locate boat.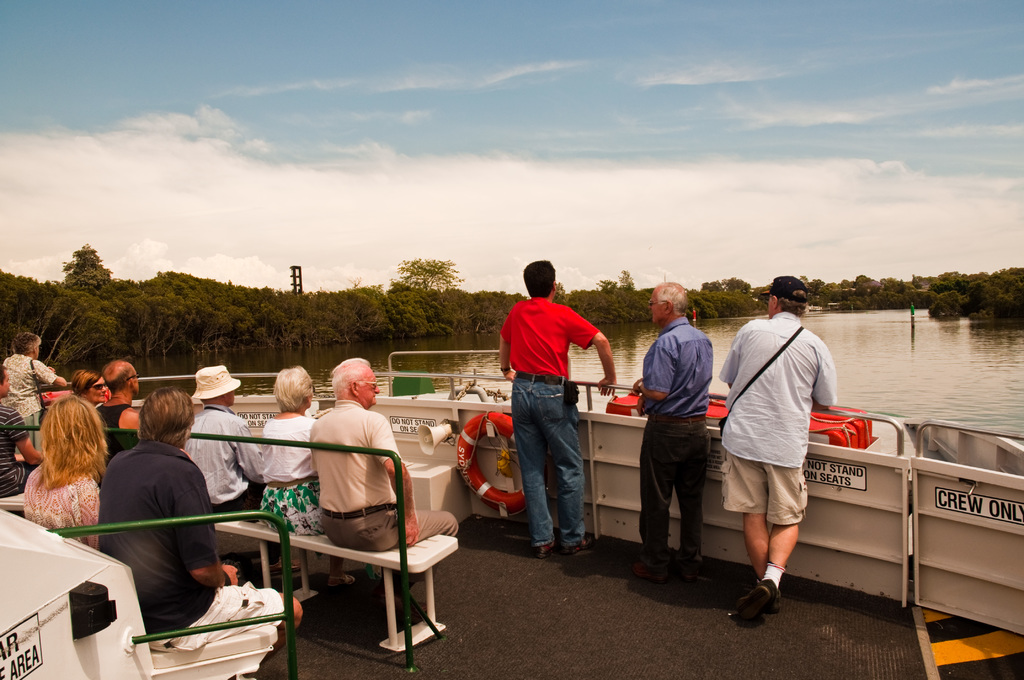
Bounding box: locate(0, 348, 1023, 679).
